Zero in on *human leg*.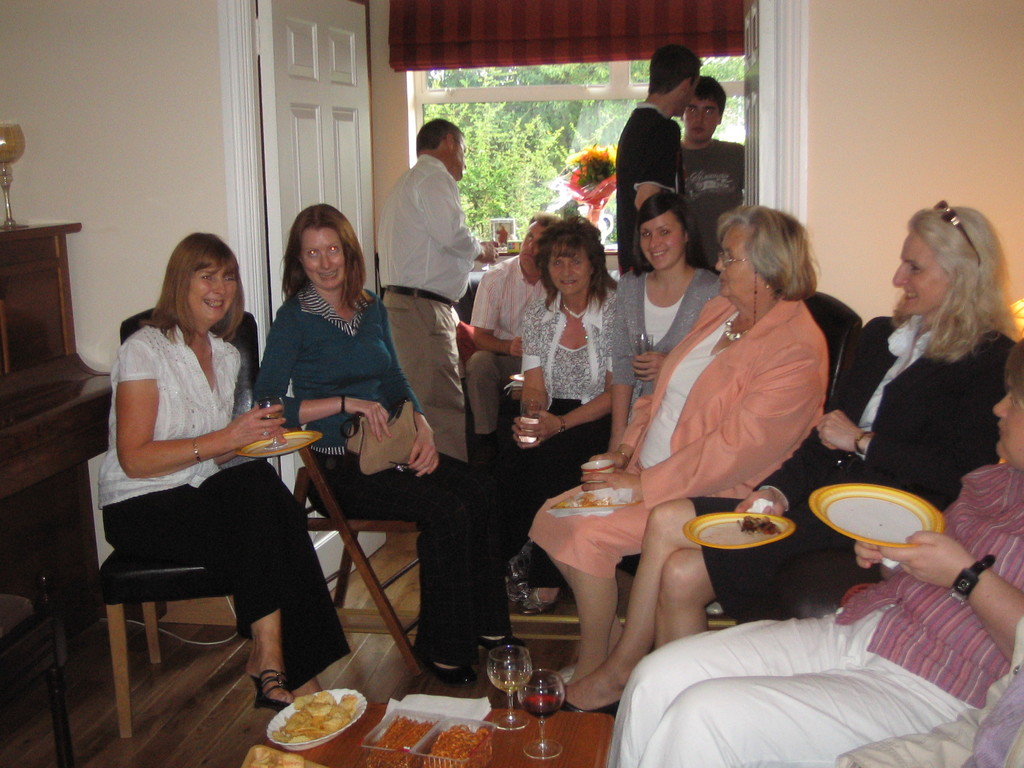
Zeroed in: BBox(358, 457, 499, 695).
